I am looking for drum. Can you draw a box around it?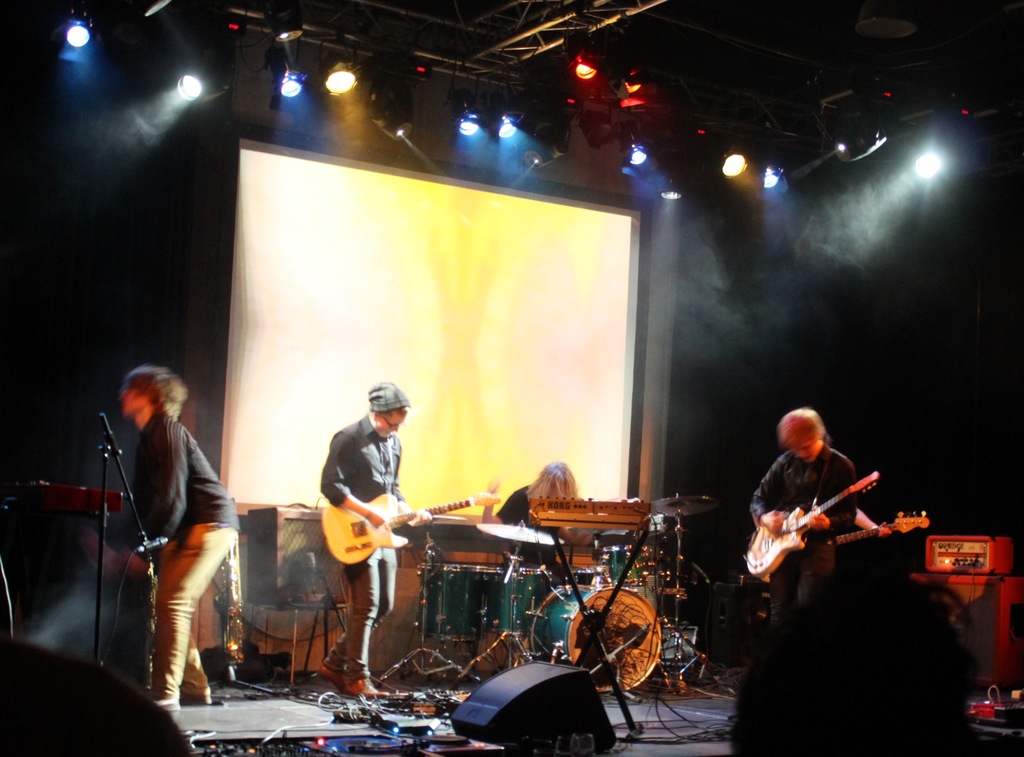
Sure, the bounding box is pyautogui.locateOnScreen(596, 541, 653, 581).
